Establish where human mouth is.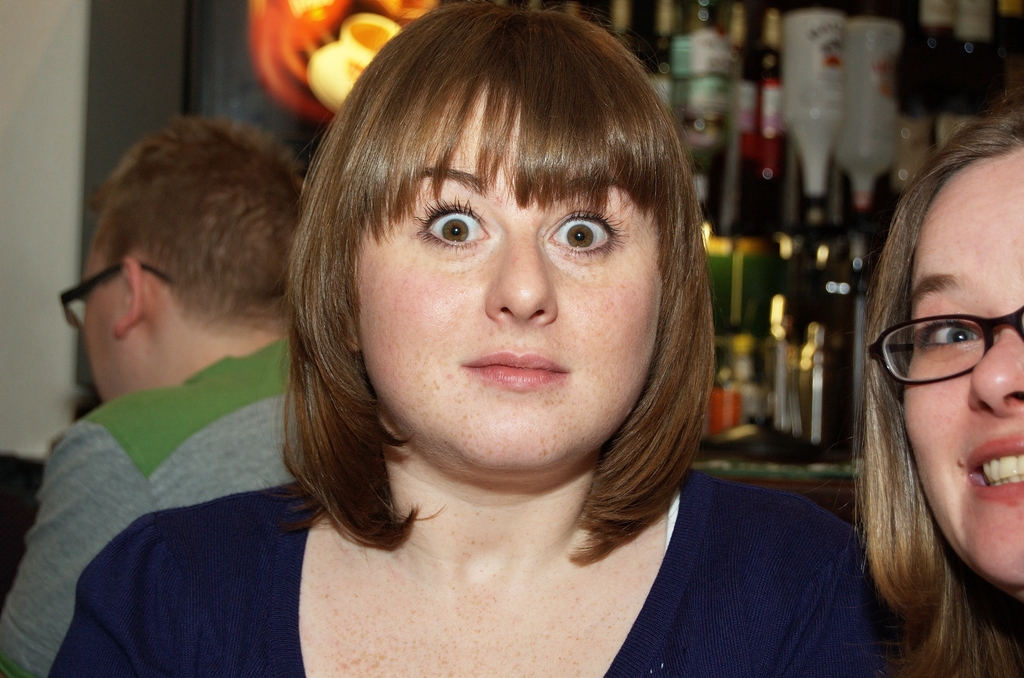
Established at <bbox>970, 437, 1023, 512</bbox>.
